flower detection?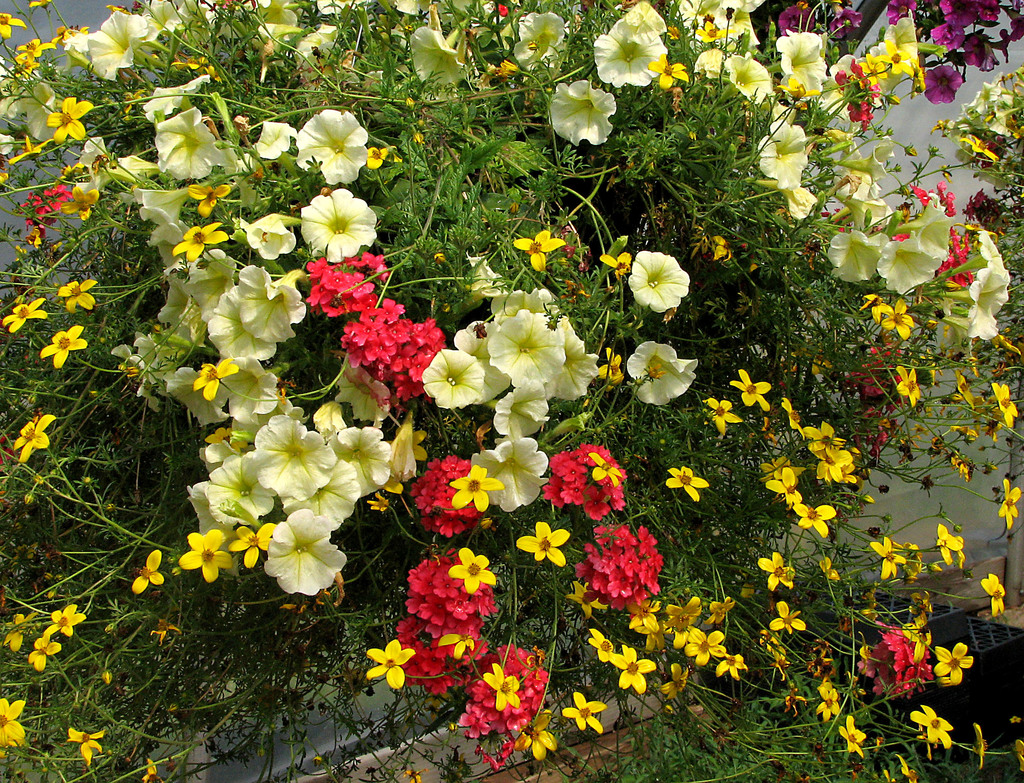
bbox(142, 73, 207, 117)
